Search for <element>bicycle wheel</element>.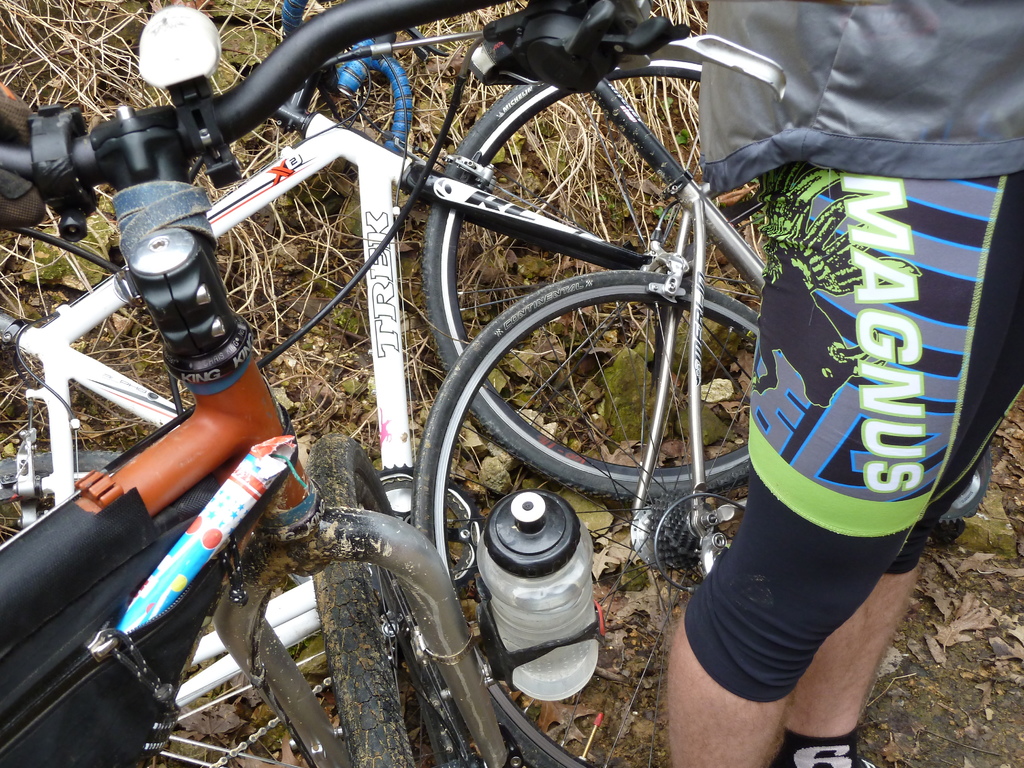
Found at 306 430 477 767.
